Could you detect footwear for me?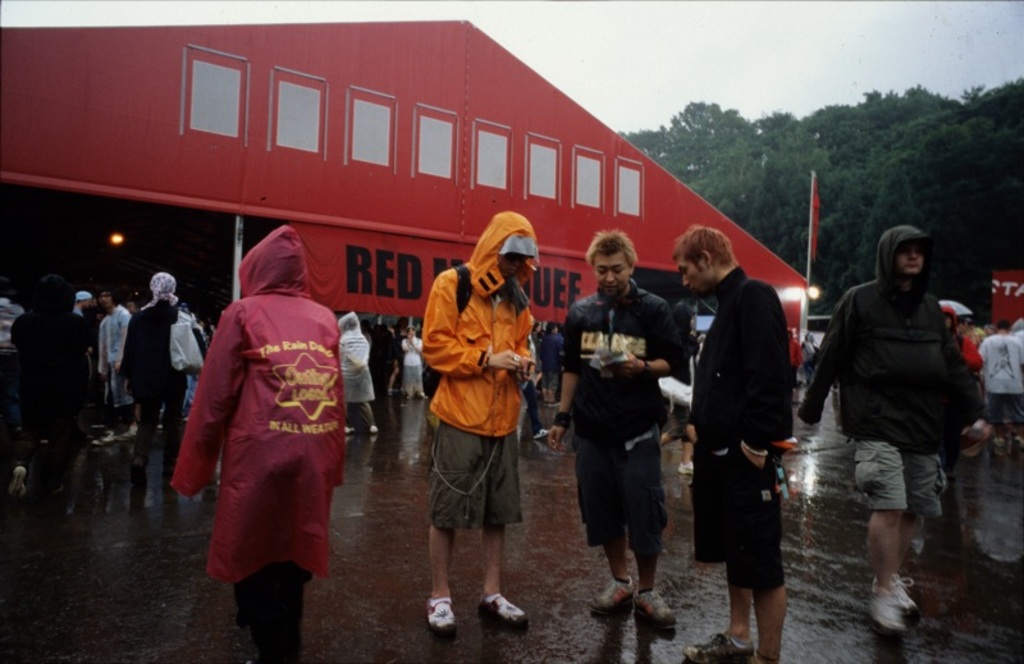
Detection result: 867, 567, 925, 642.
